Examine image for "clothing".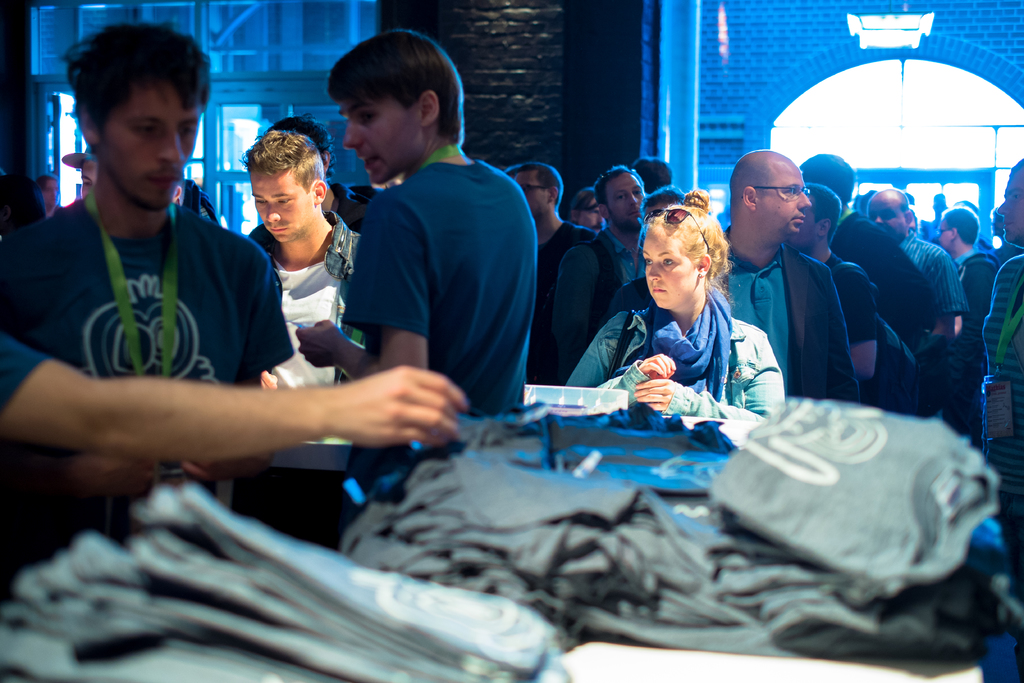
Examination result: 248,208,366,388.
